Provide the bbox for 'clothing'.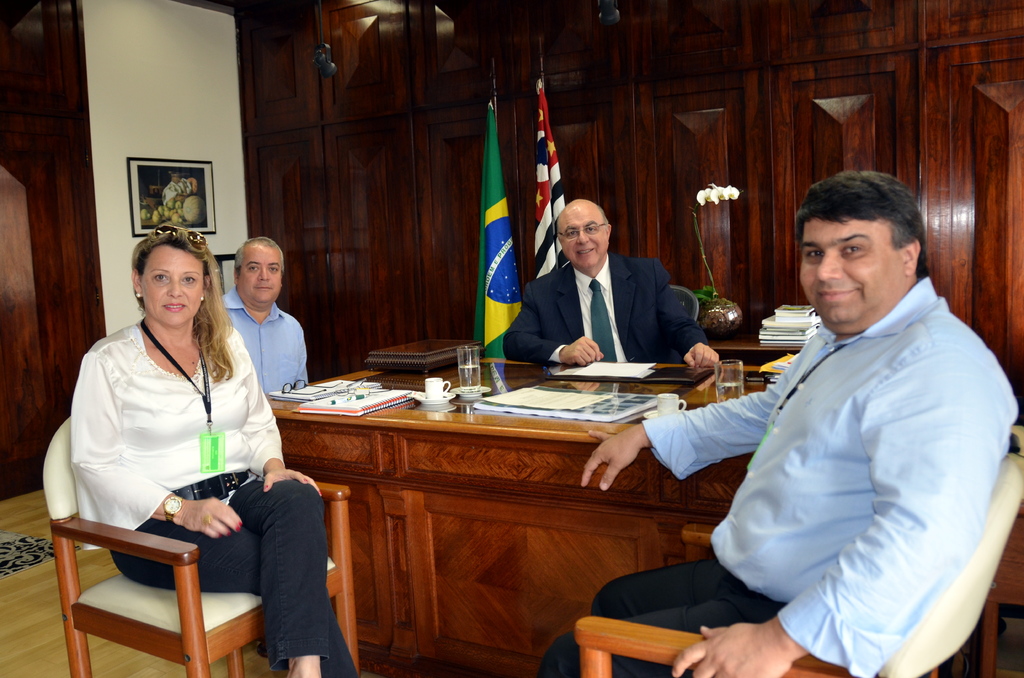
bbox(64, 320, 356, 677).
